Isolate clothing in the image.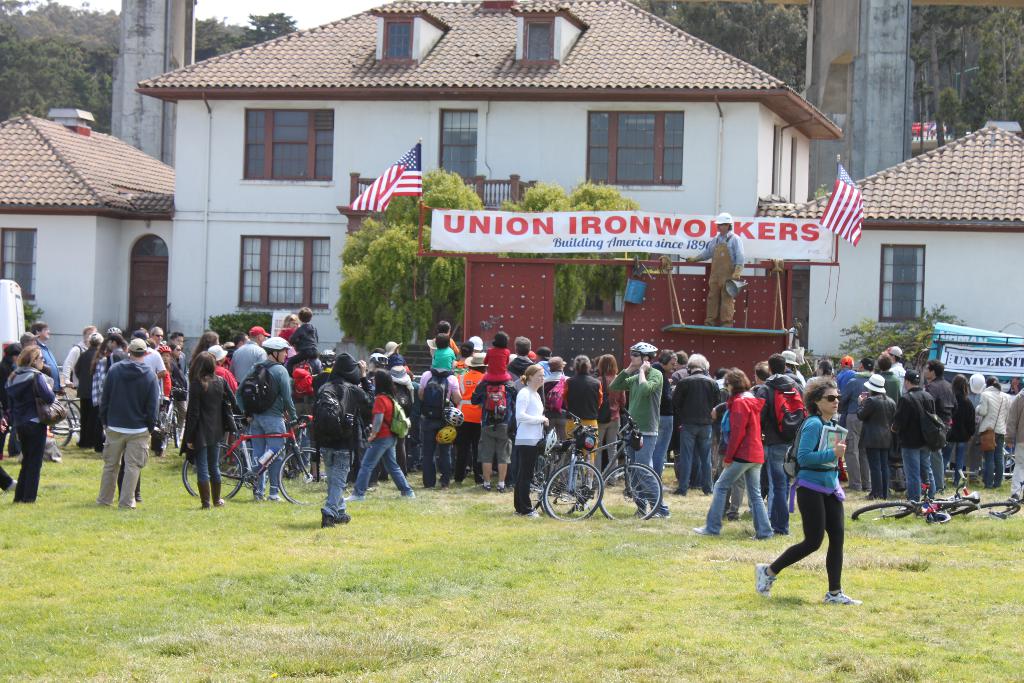
Isolated region: select_region(168, 349, 187, 389).
